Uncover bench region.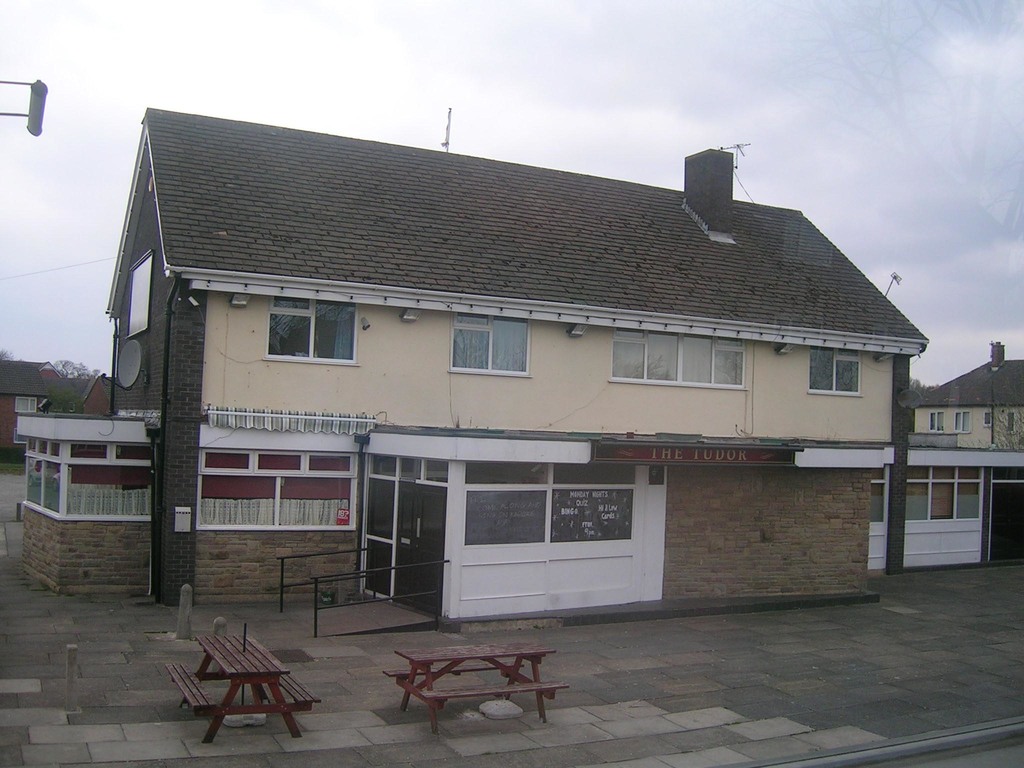
Uncovered: bbox=[372, 648, 570, 740].
